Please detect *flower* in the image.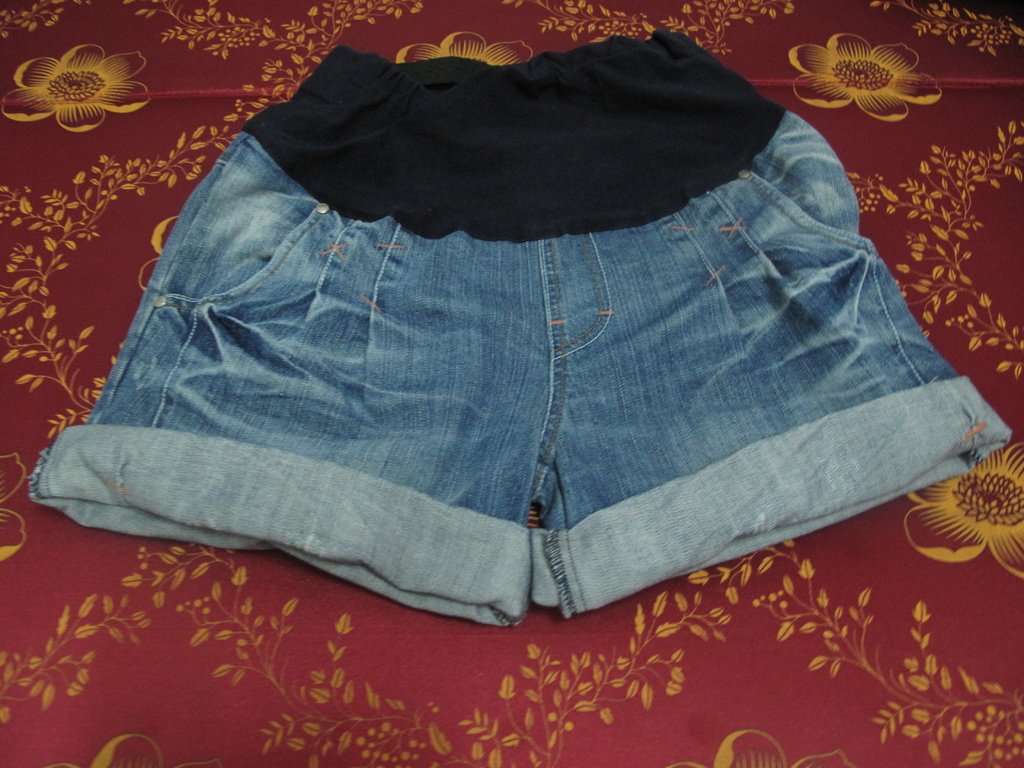
bbox(50, 735, 220, 767).
